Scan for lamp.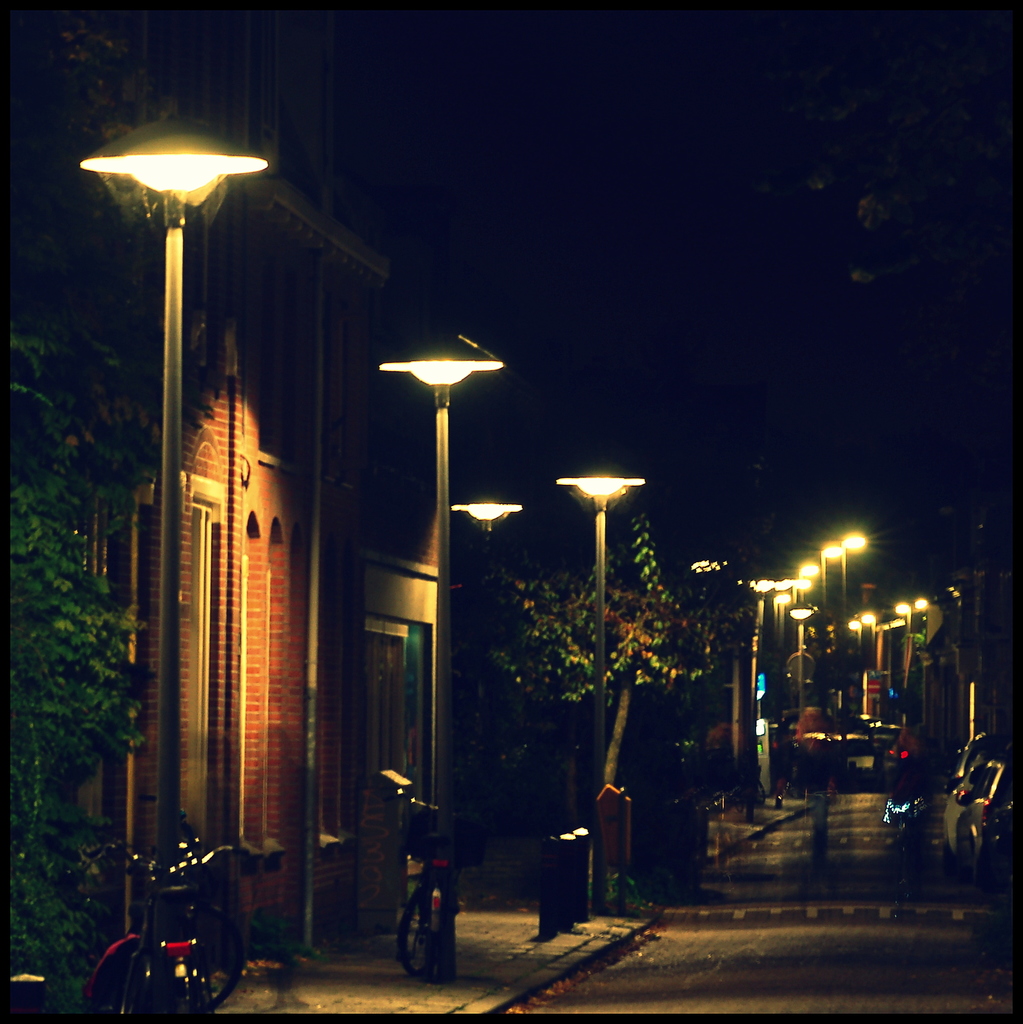
Scan result: locate(556, 452, 649, 917).
